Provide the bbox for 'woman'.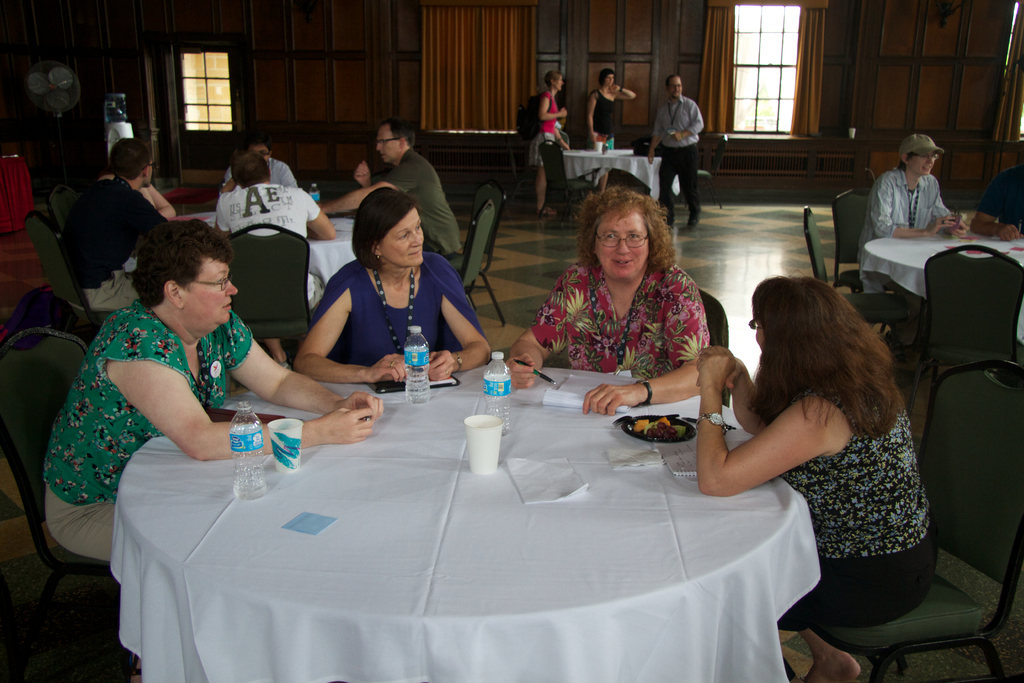
503/186/714/416.
